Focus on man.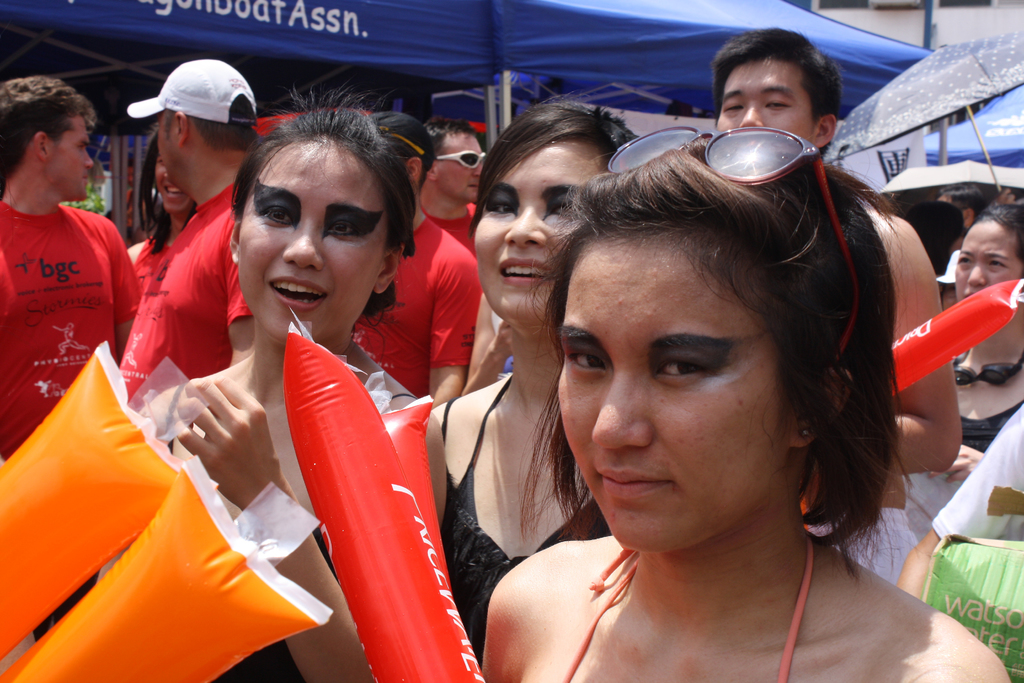
Focused at crop(422, 113, 488, 249).
